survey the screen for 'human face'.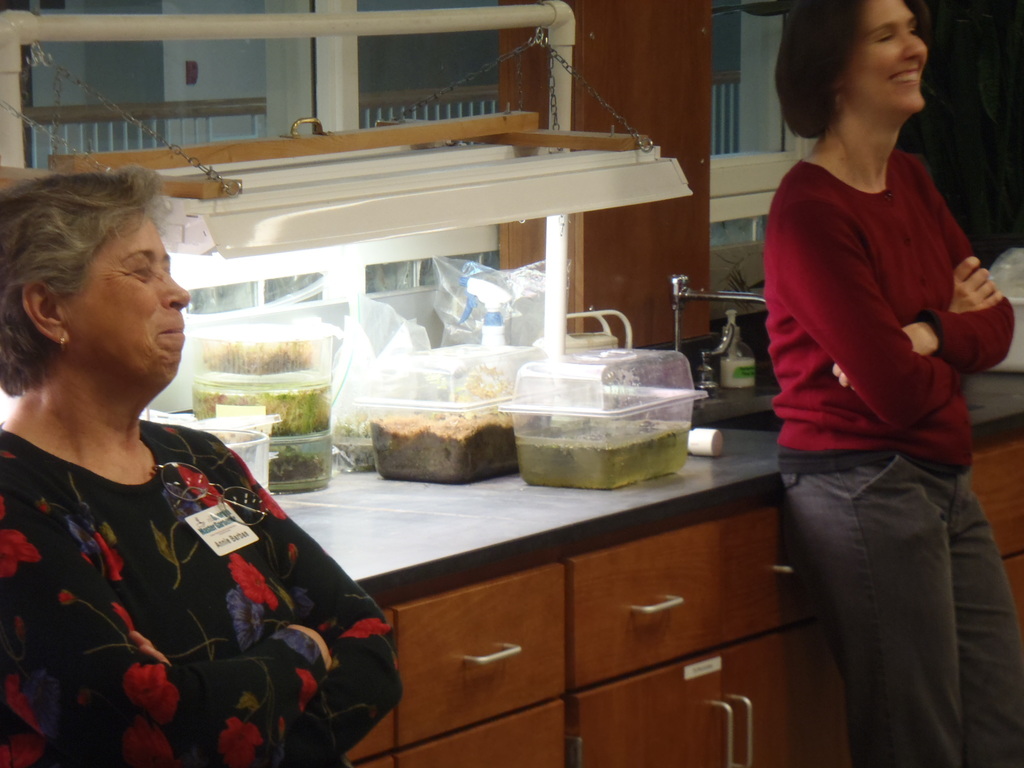
Survey found: left=841, top=0, right=923, bottom=116.
